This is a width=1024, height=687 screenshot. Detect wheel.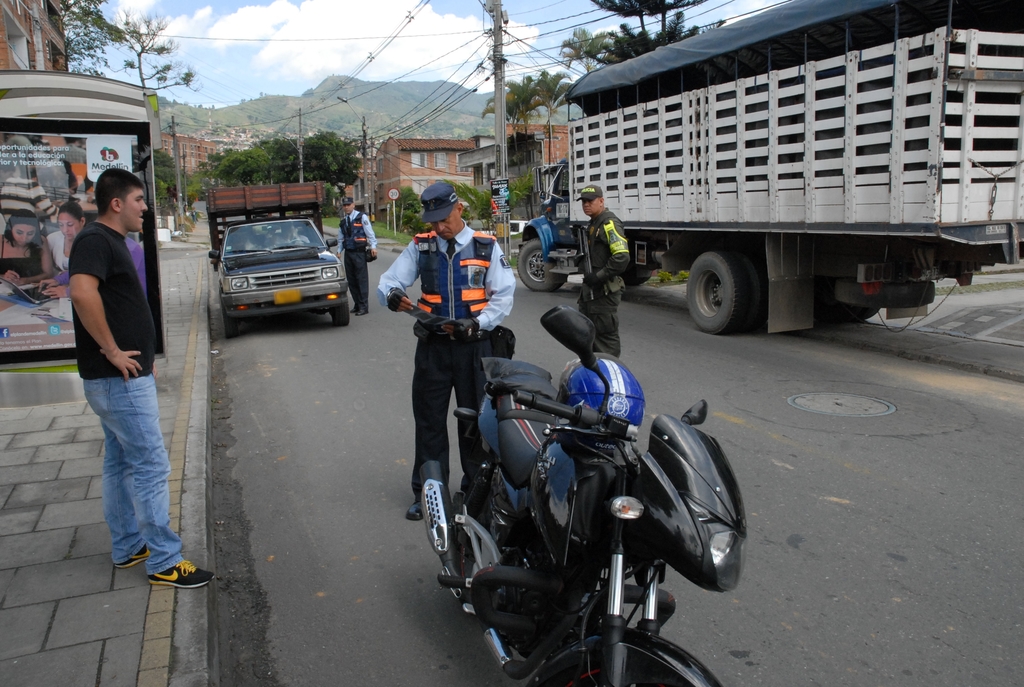
bbox(291, 239, 307, 245).
